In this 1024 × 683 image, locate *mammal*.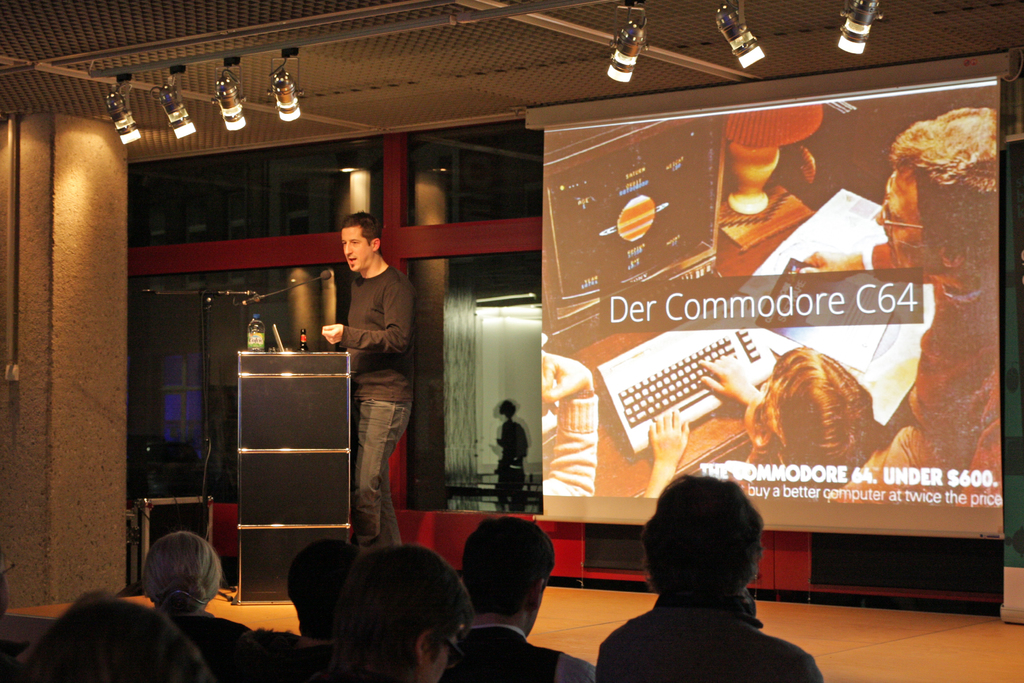
Bounding box: <bbox>452, 514, 596, 682</bbox>.
